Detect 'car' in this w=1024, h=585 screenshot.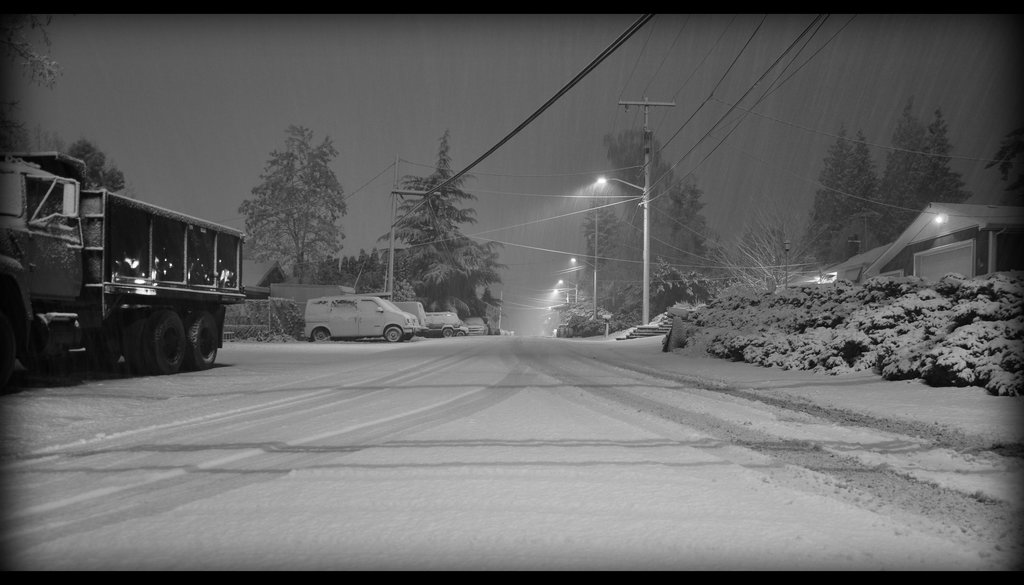
Detection: [467,316,488,335].
